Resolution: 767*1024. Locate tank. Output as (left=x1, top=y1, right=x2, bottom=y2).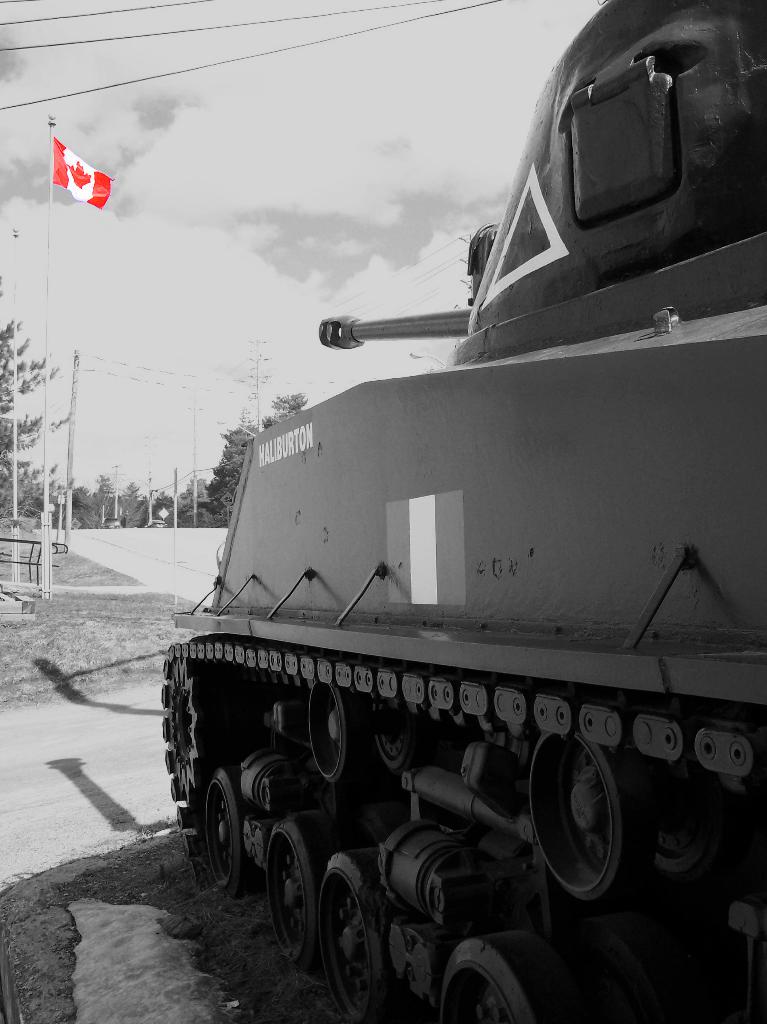
(left=163, top=0, right=766, bottom=1023).
